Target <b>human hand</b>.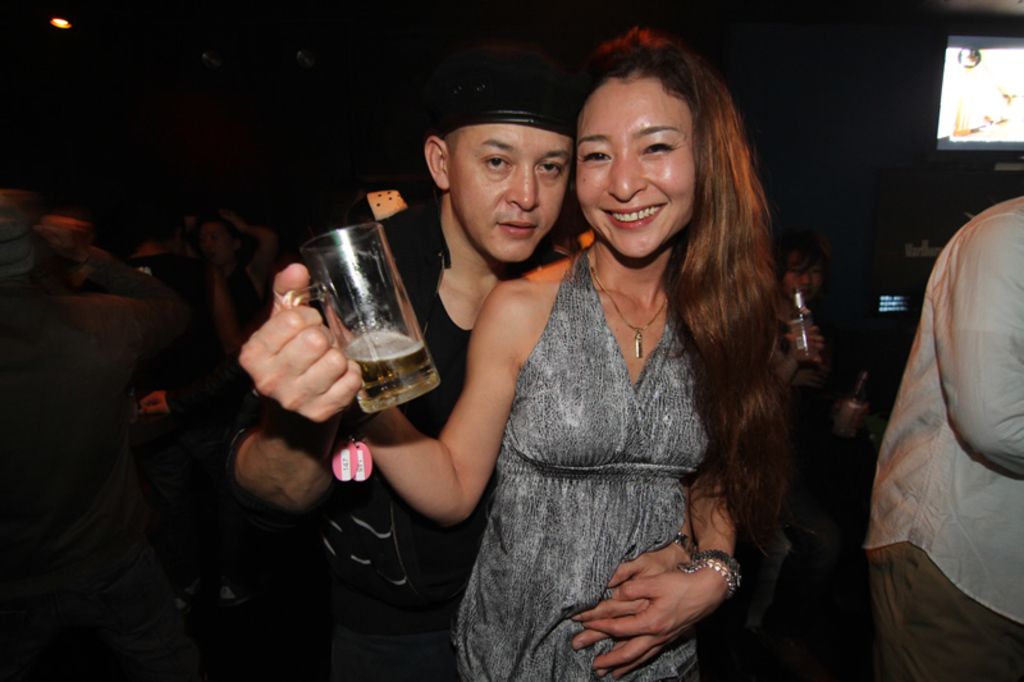
Target region: 35 214 92 267.
